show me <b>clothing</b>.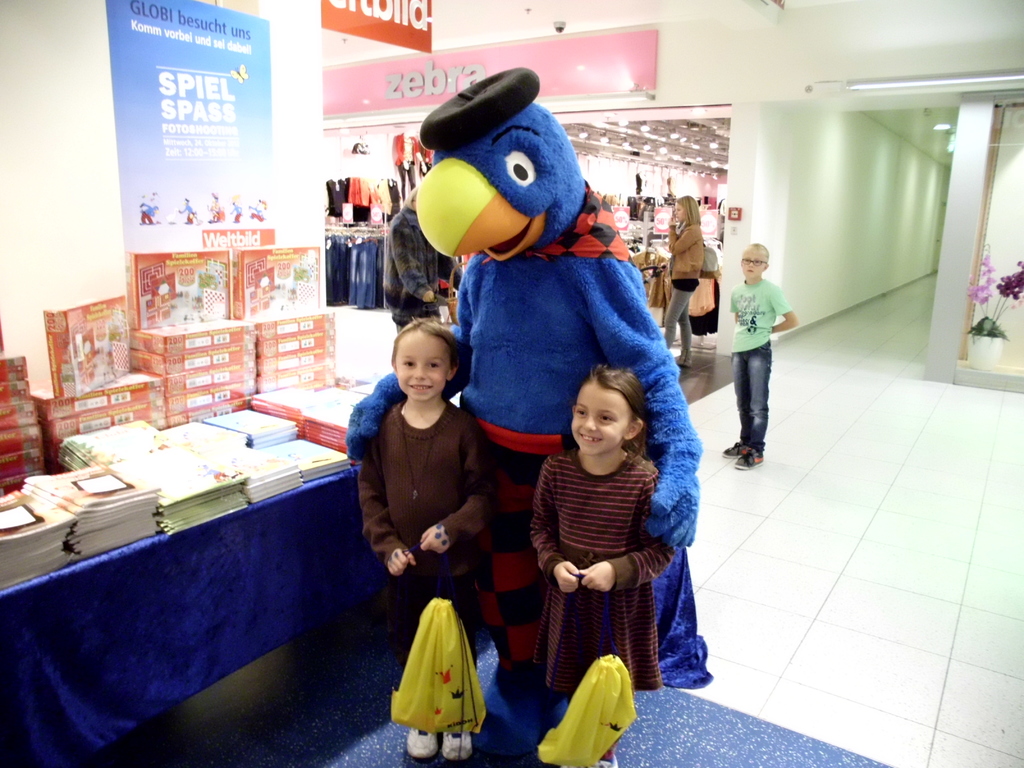
<b>clothing</b> is here: {"x1": 735, "y1": 266, "x2": 788, "y2": 458}.
